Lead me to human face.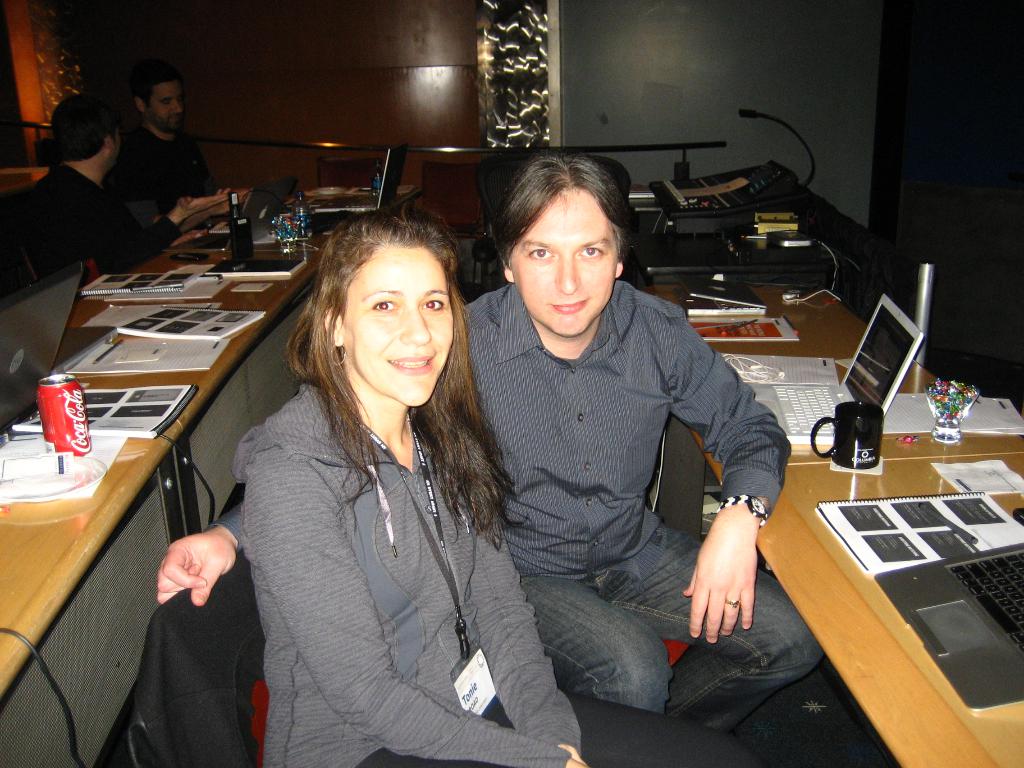
Lead to bbox=[307, 224, 461, 408].
